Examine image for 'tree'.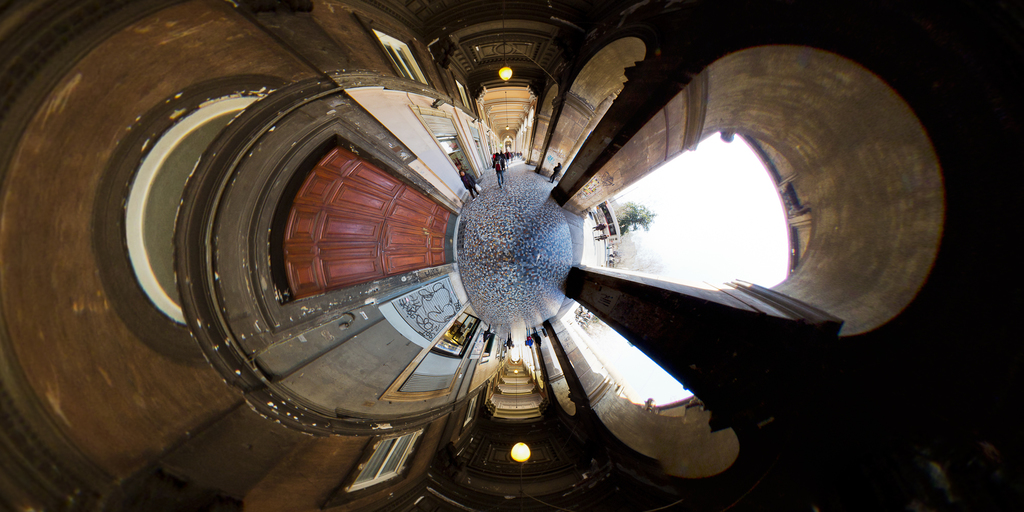
Examination result: (620,200,658,237).
